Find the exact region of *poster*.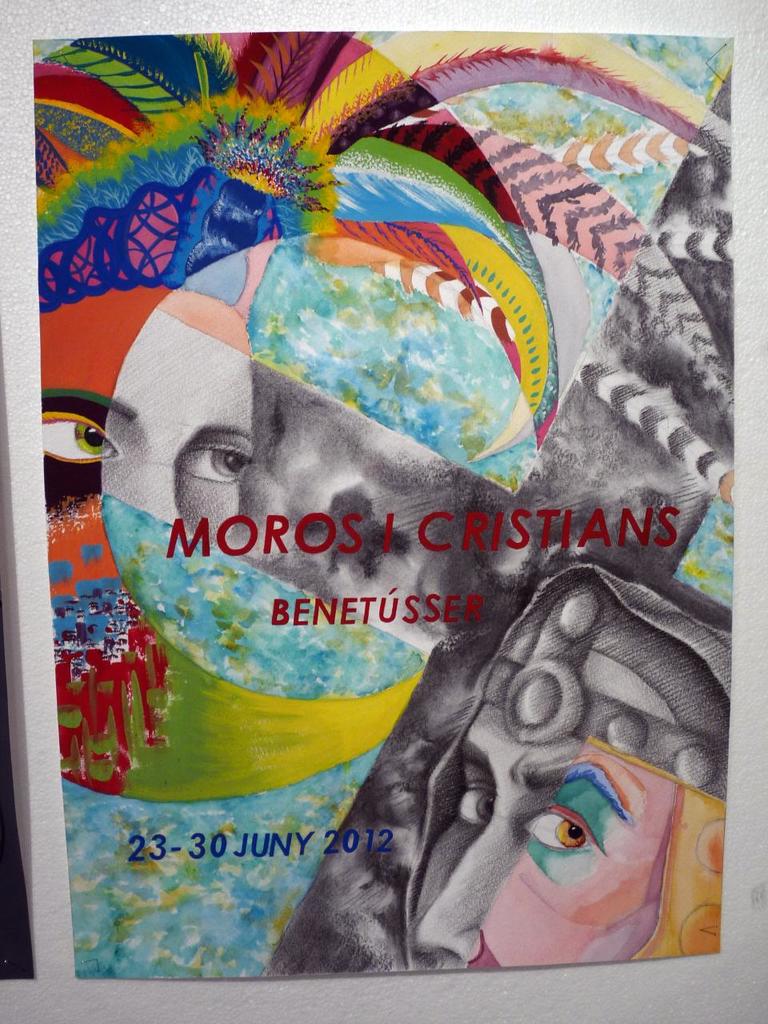
Exact region: detection(33, 37, 735, 978).
